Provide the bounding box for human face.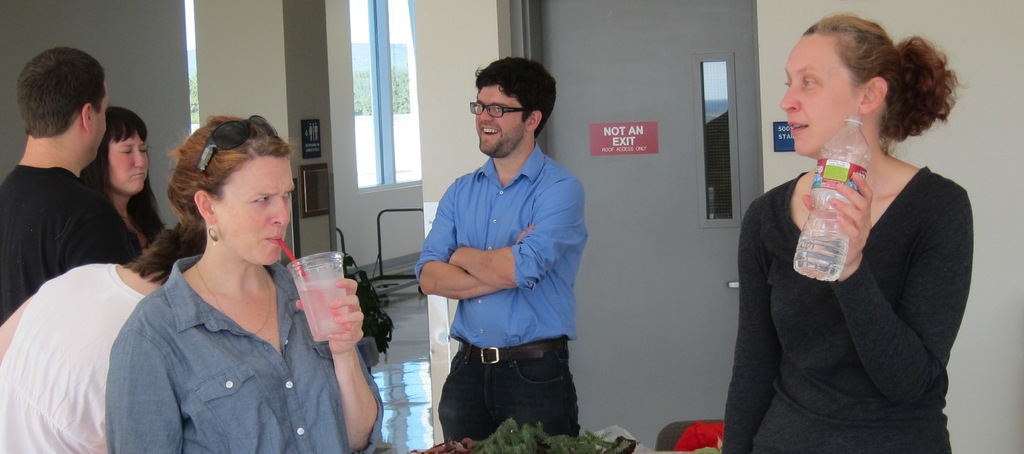
(781,33,858,158).
